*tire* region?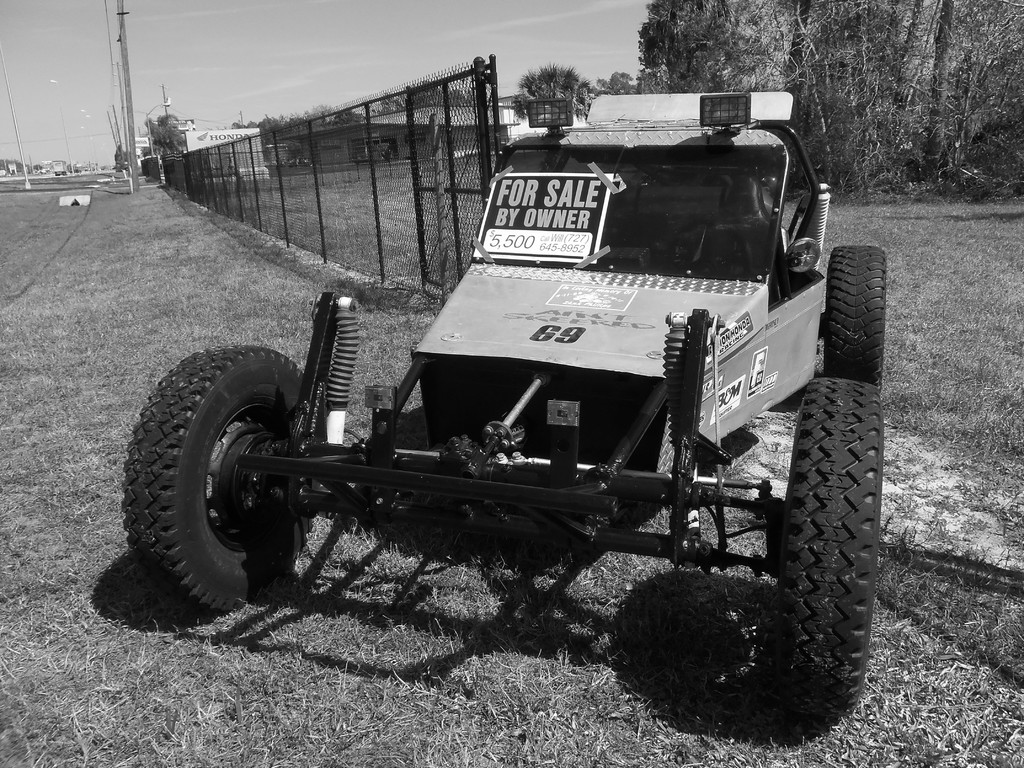
[825,236,888,380]
